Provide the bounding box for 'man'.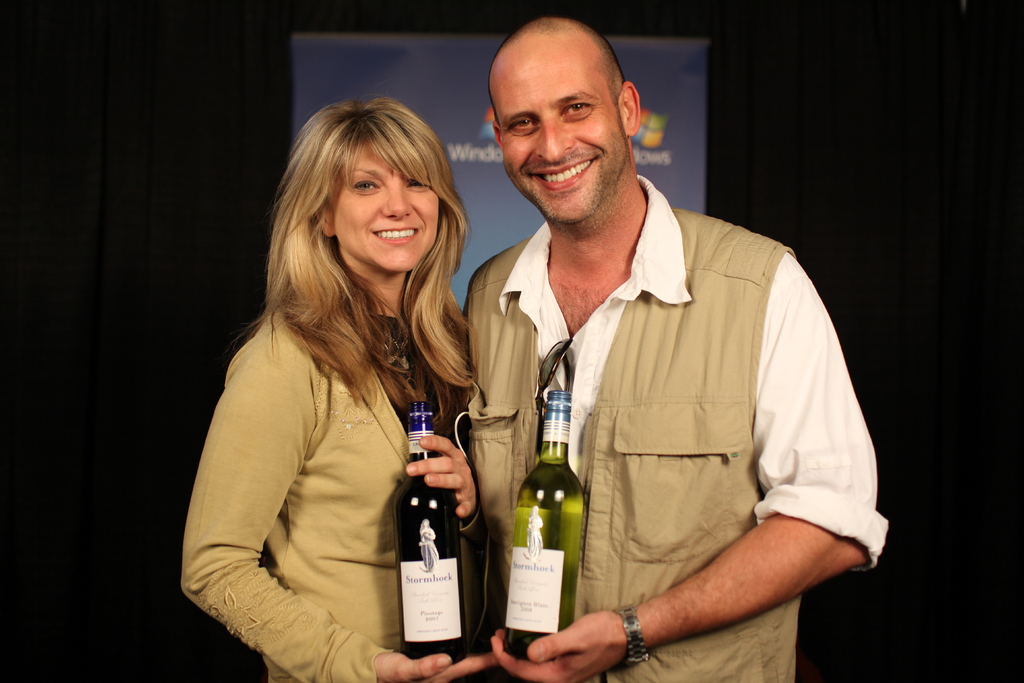
bbox=(460, 15, 889, 682).
